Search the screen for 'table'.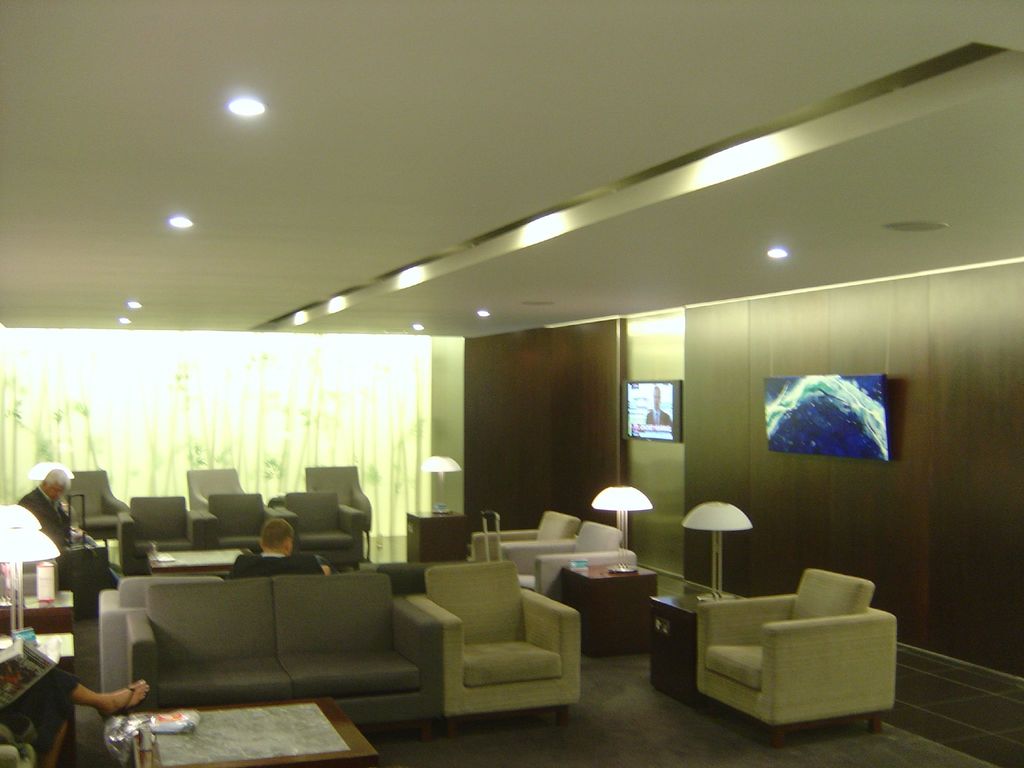
Found at 556, 558, 661, 653.
